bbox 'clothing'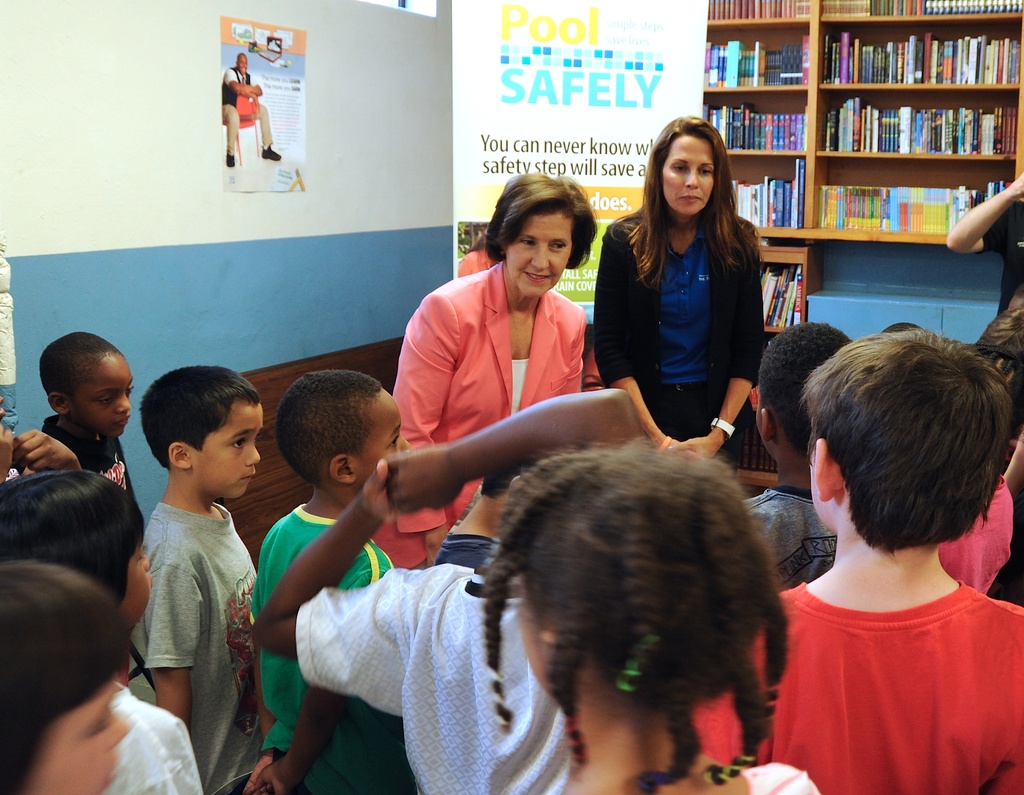
(934, 468, 1016, 594)
